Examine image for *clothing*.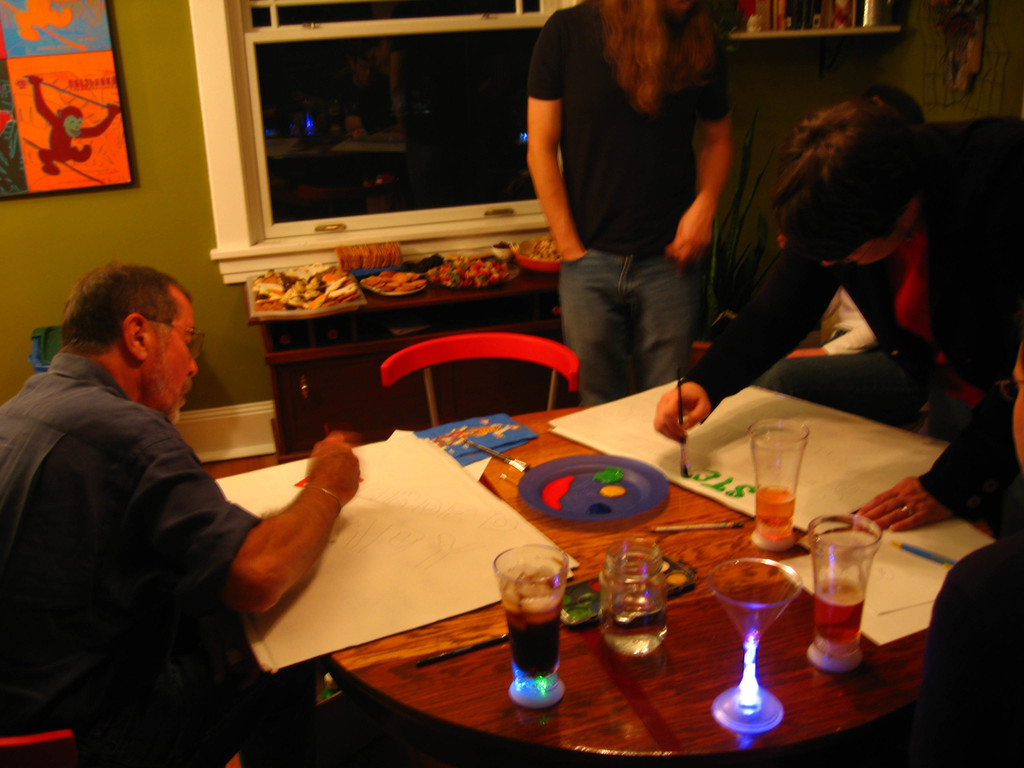
Examination result: detection(685, 117, 1022, 522).
